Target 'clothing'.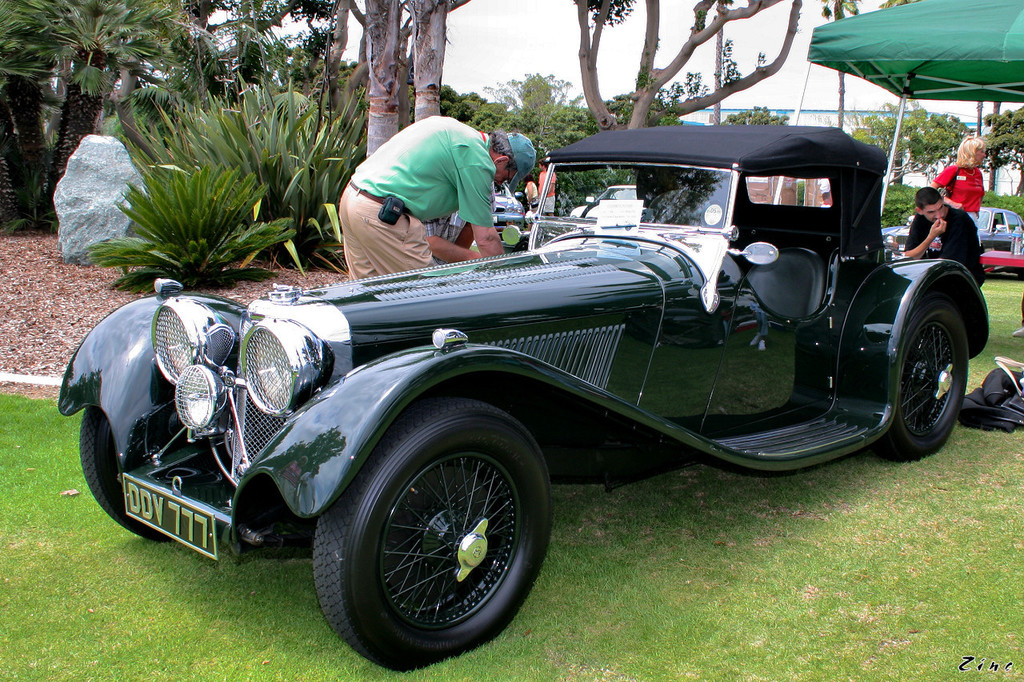
Target region: bbox=(330, 109, 522, 258).
